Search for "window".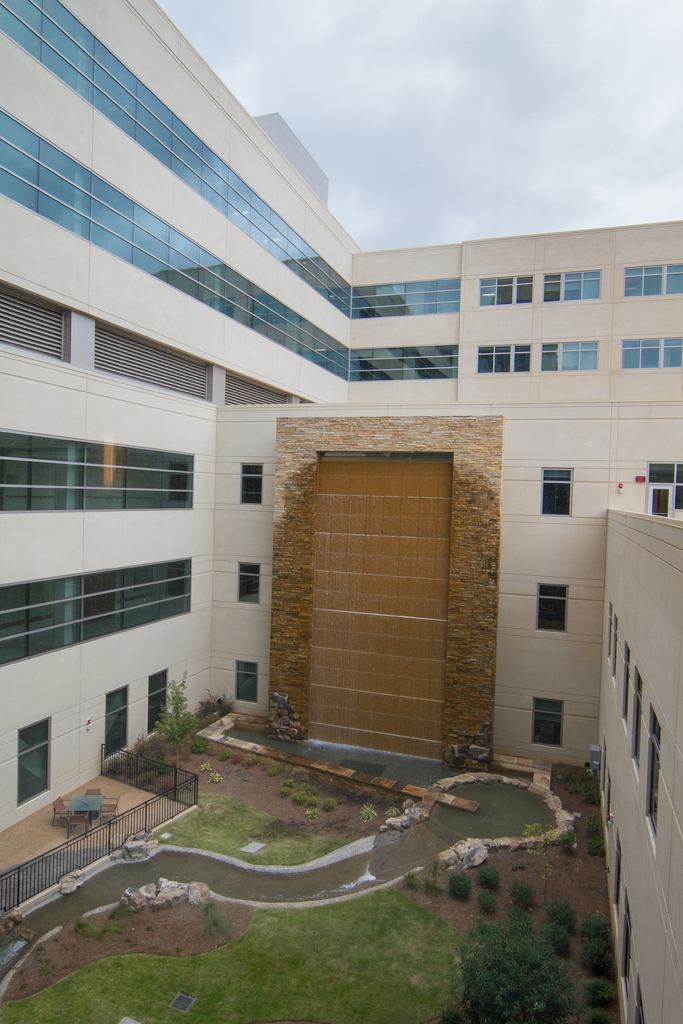
Found at select_region(630, 712, 671, 839).
